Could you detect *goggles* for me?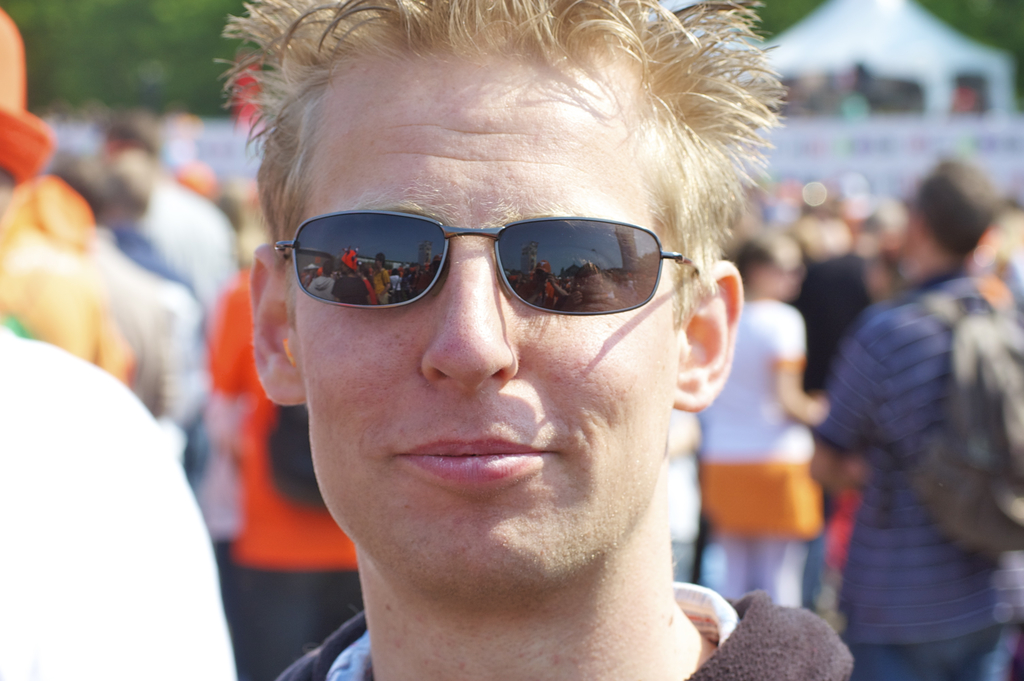
Detection result: 284, 202, 662, 340.
